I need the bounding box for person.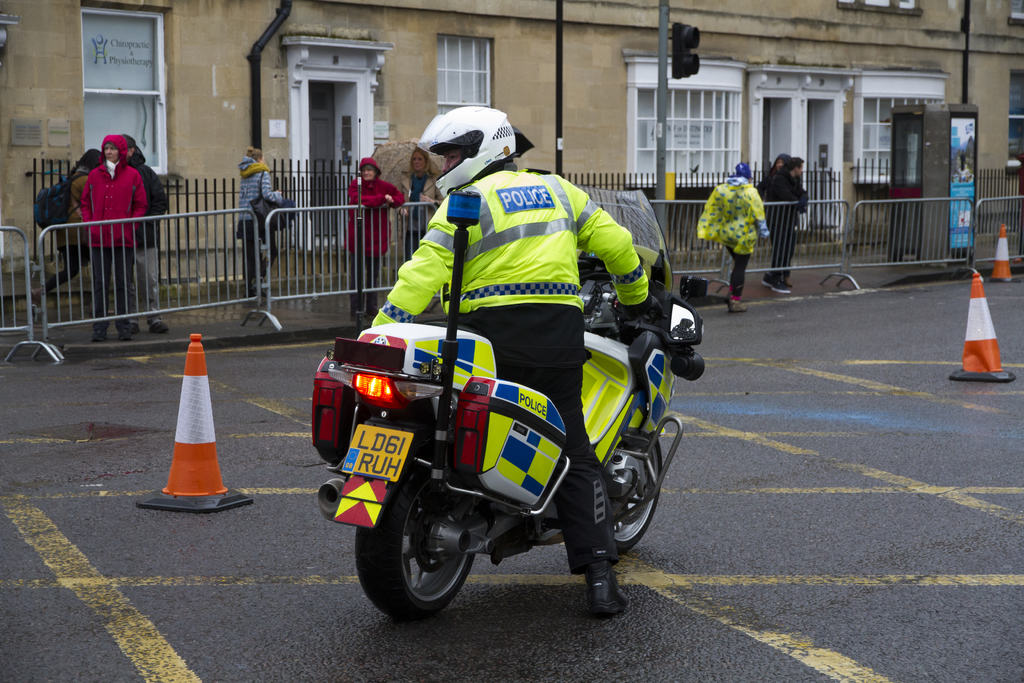
Here it is: 371 105 665 618.
